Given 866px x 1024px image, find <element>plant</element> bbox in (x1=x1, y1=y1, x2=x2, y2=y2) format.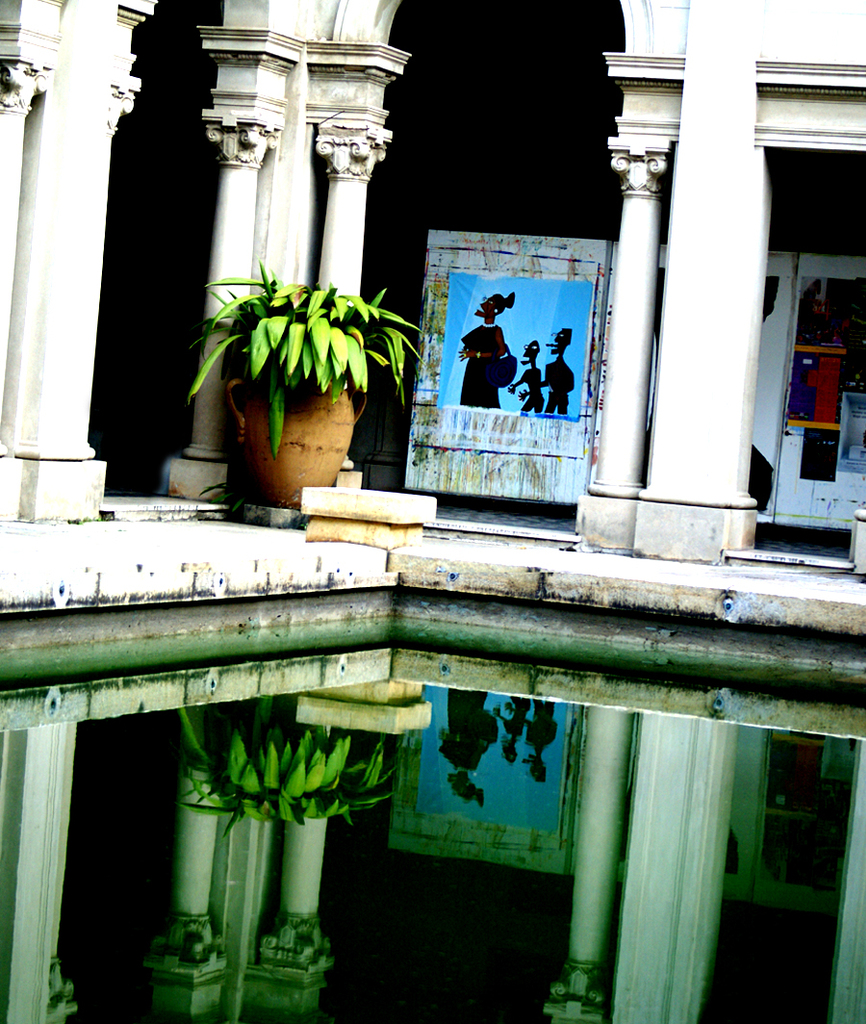
(x1=199, y1=479, x2=245, y2=513).
